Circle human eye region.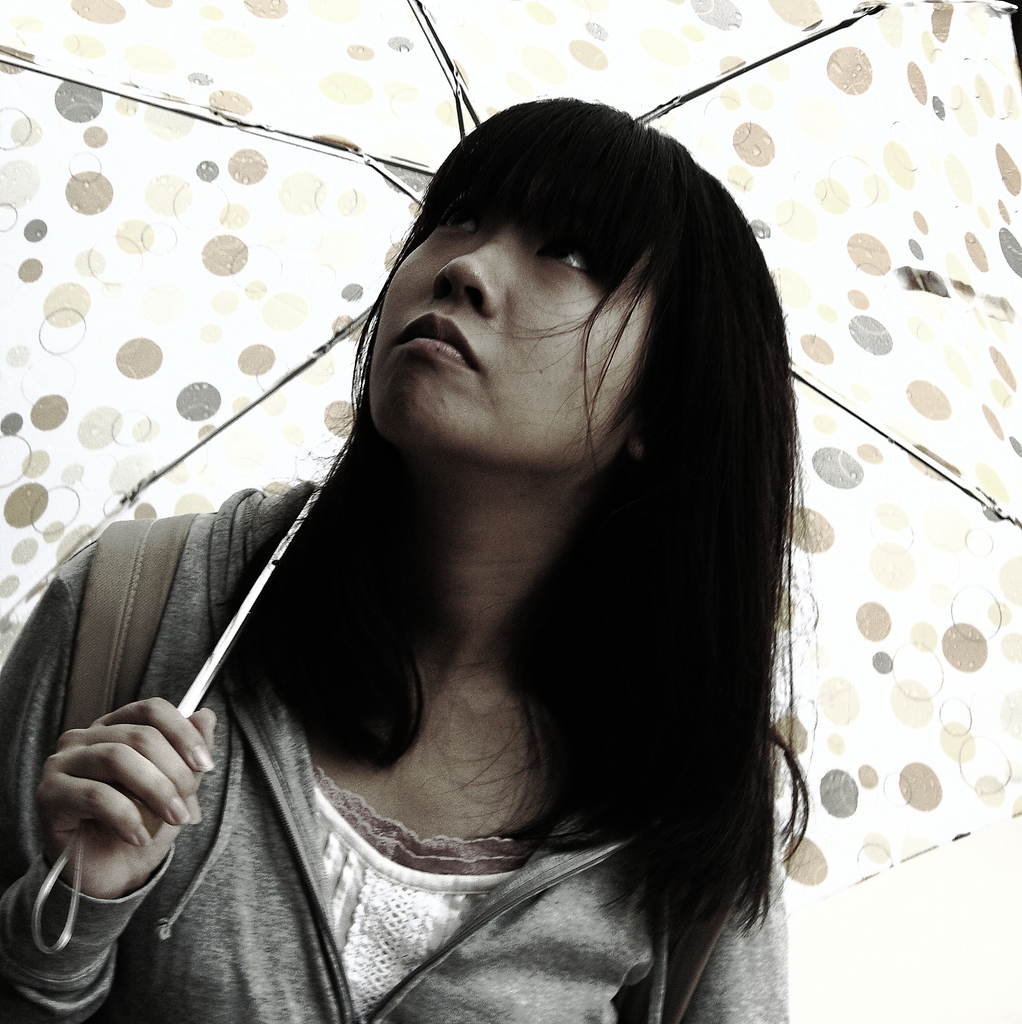
Region: box=[539, 236, 597, 279].
